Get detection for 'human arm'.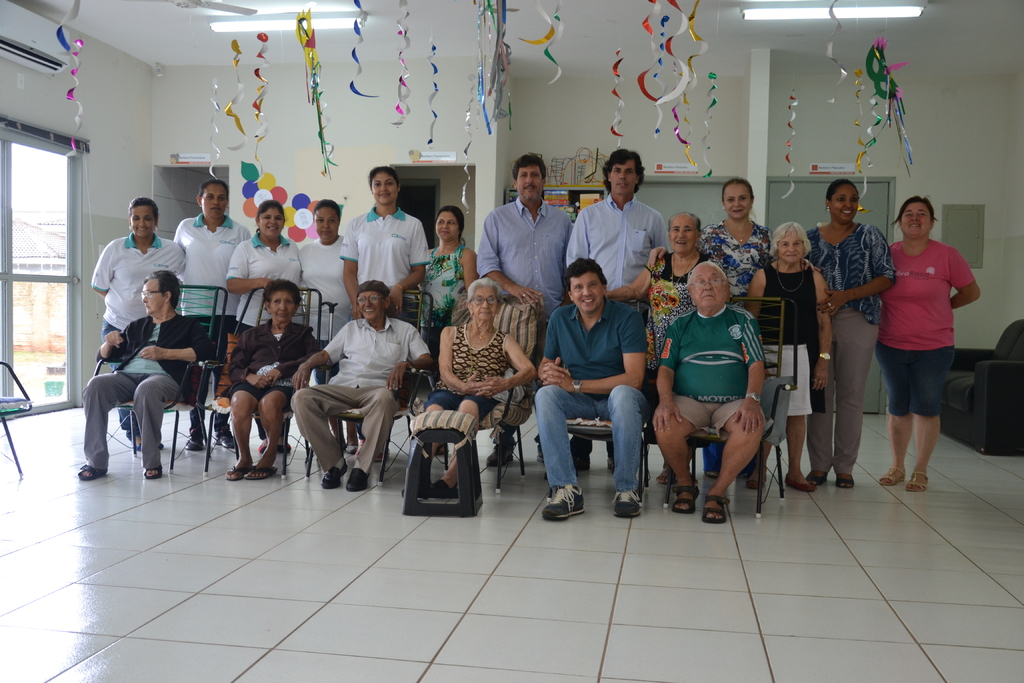
Detection: locate(87, 241, 117, 298).
